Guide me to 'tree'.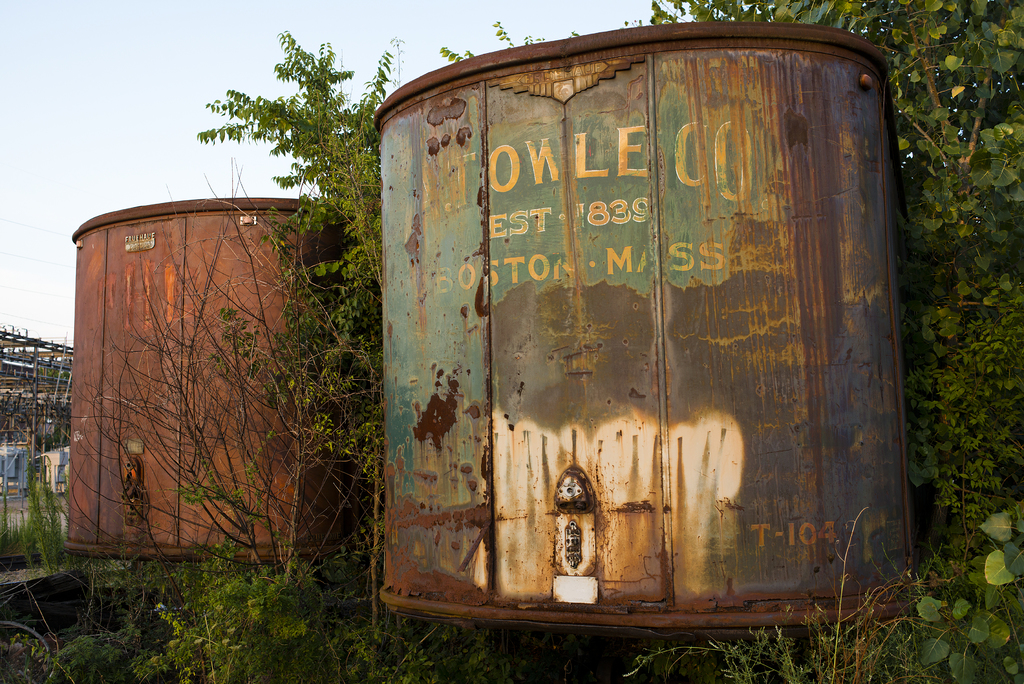
Guidance: [650, 0, 1023, 564].
